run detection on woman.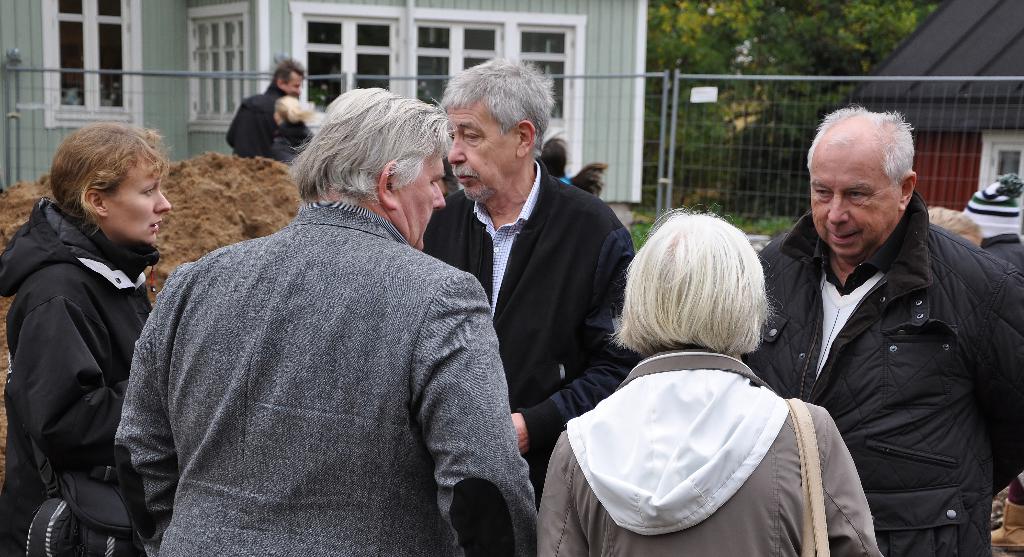
Result: crop(534, 203, 882, 556).
